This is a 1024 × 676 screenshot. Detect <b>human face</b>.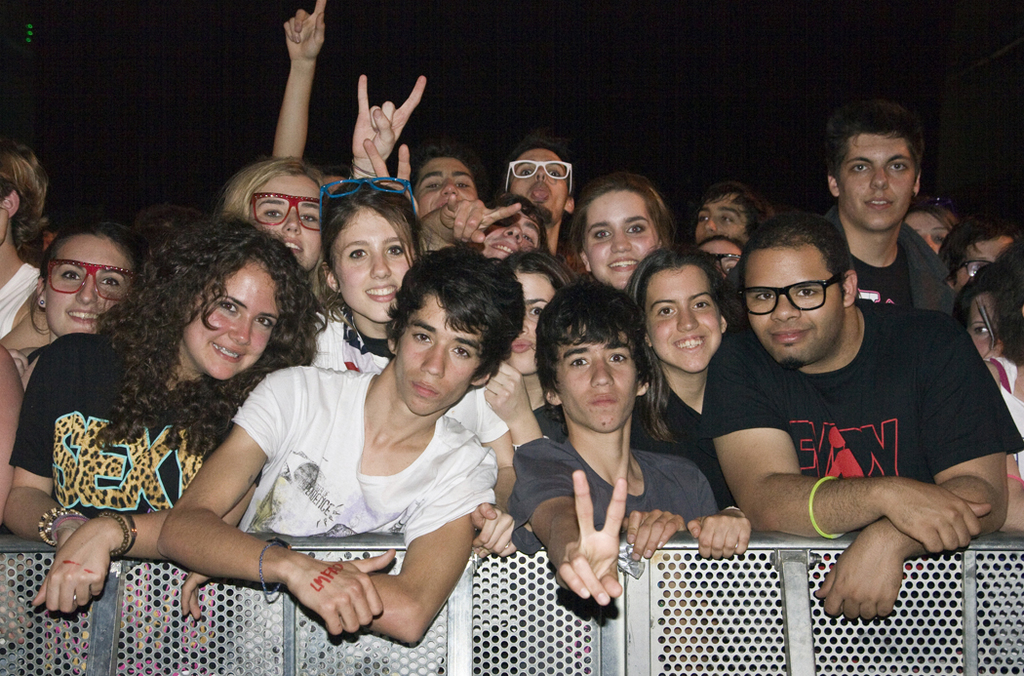
select_region(954, 238, 1011, 295).
